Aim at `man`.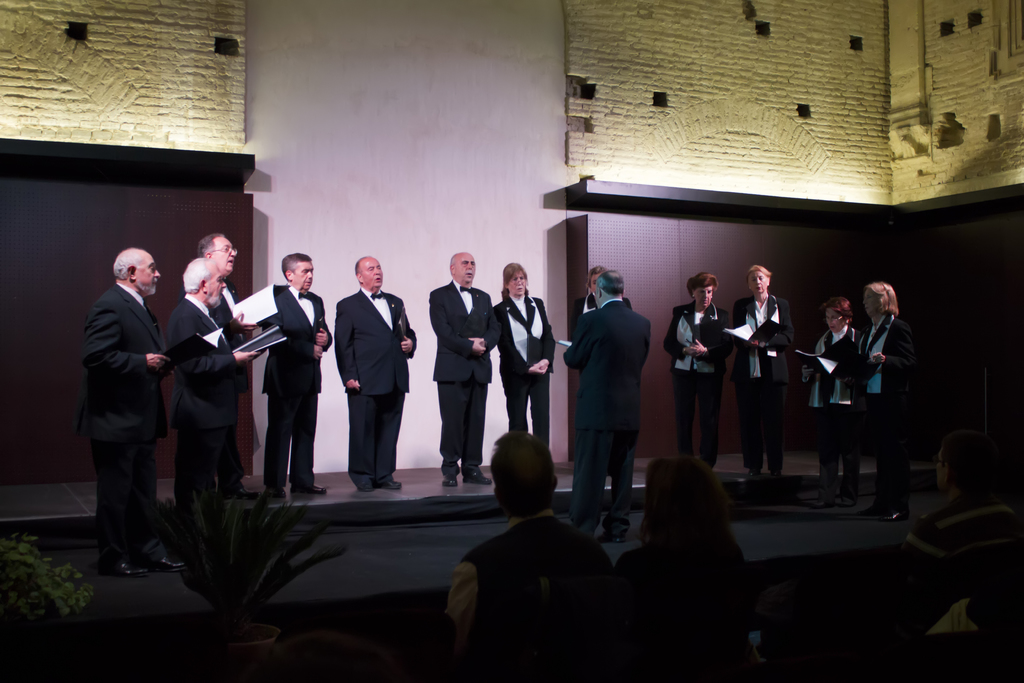
Aimed at detection(430, 251, 502, 488).
